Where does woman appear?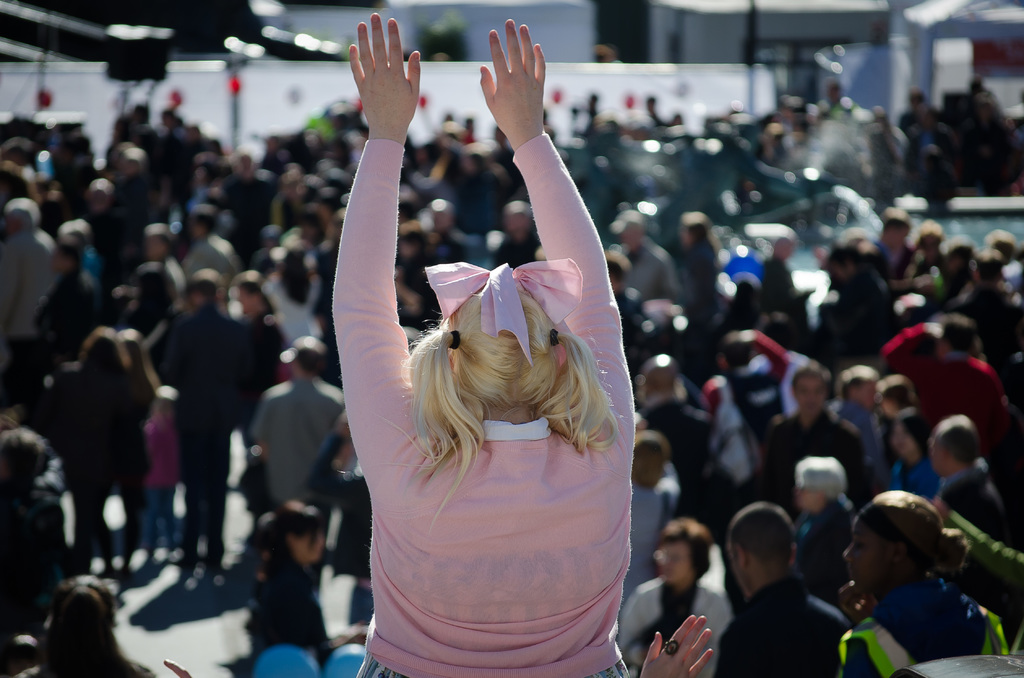
Appears at {"x1": 234, "y1": 276, "x2": 289, "y2": 389}.
